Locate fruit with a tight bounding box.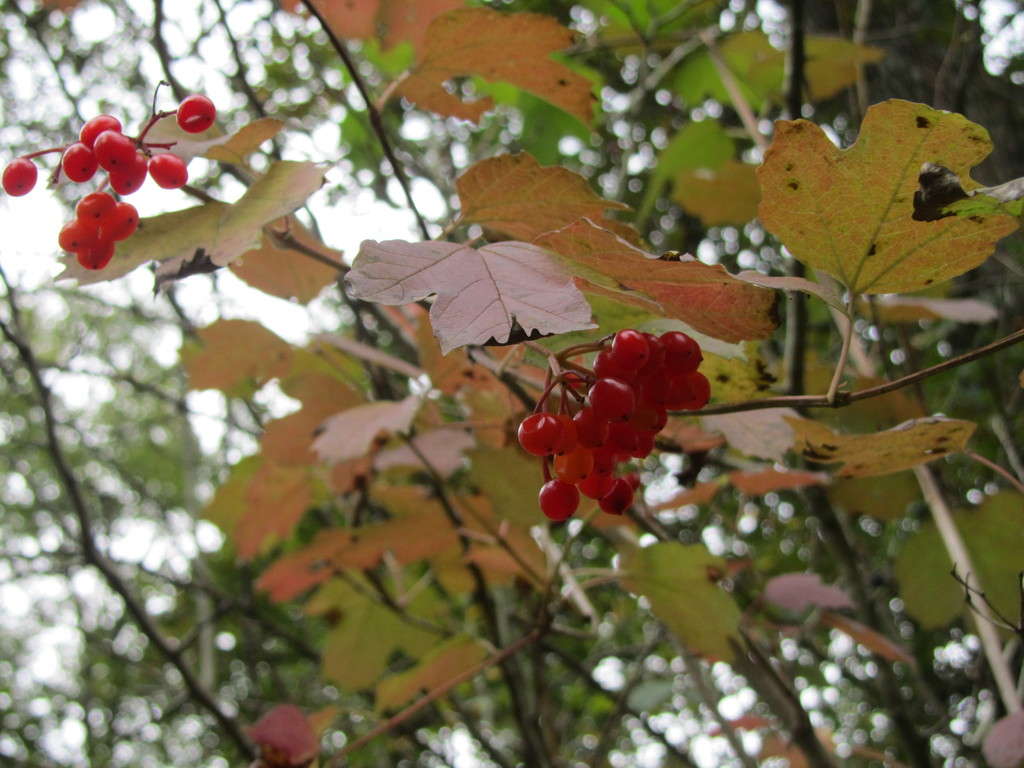
region(78, 232, 114, 270).
